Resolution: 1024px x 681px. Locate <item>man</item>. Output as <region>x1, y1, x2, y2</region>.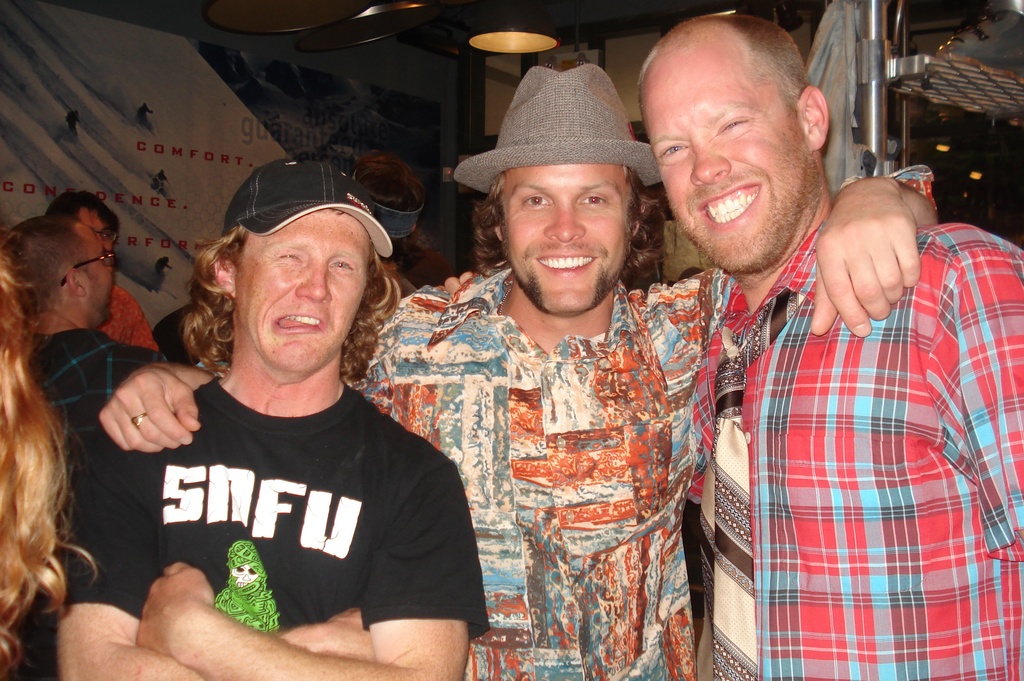
<region>97, 62, 938, 680</region>.
